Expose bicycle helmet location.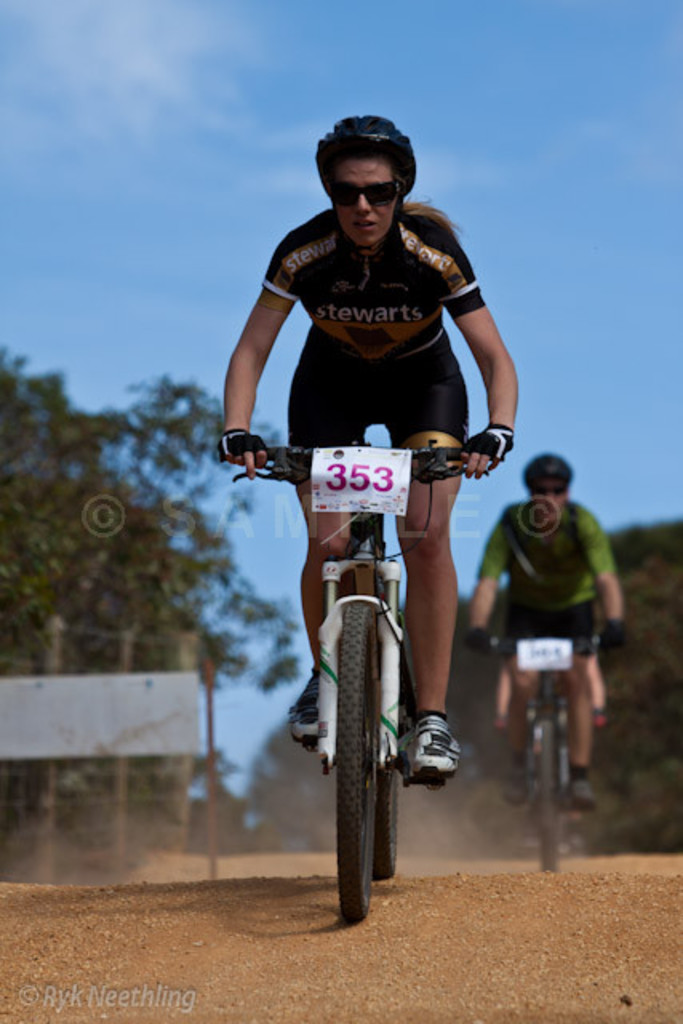
Exposed at rect(312, 107, 419, 195).
